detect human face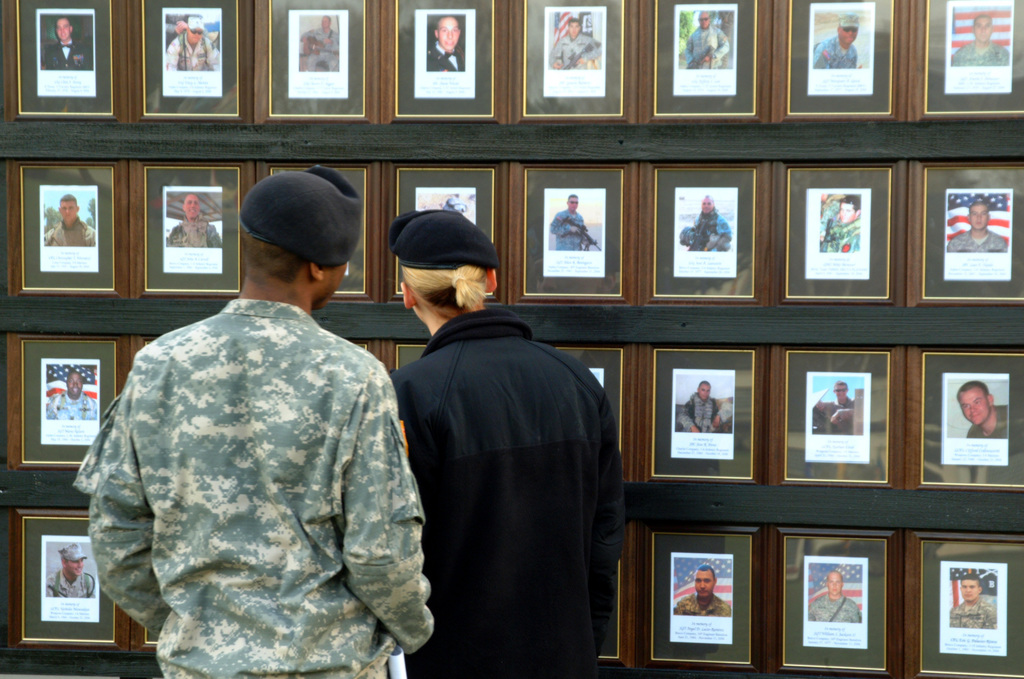
bbox=(702, 198, 711, 214)
